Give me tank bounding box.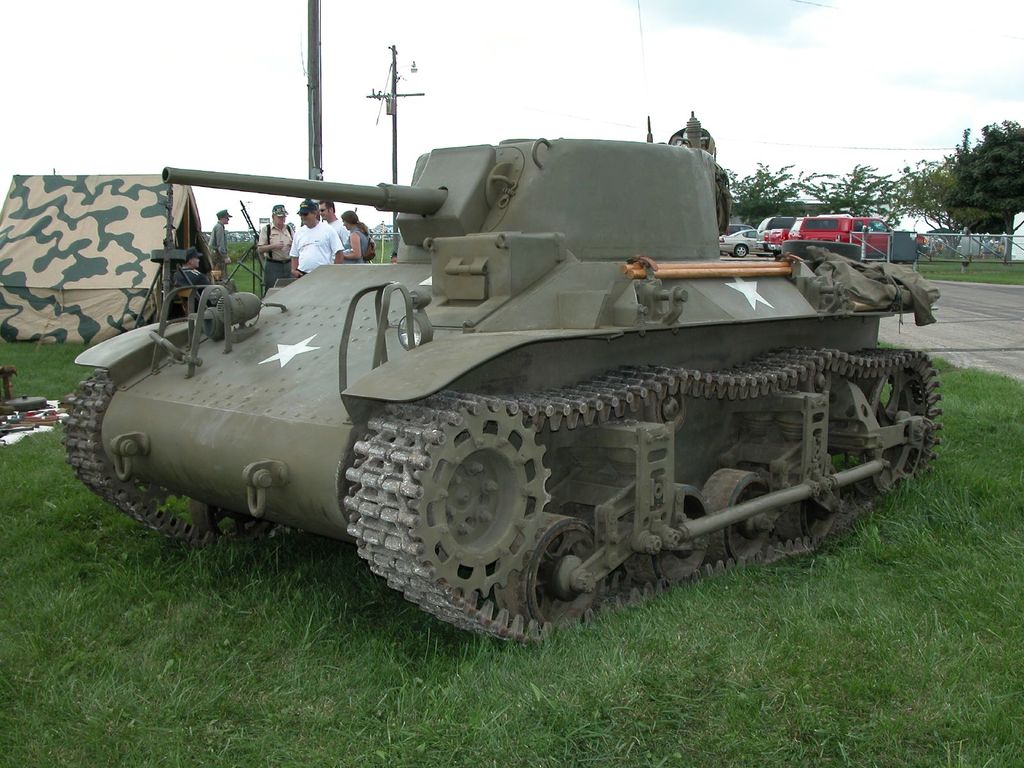
crop(60, 0, 945, 641).
